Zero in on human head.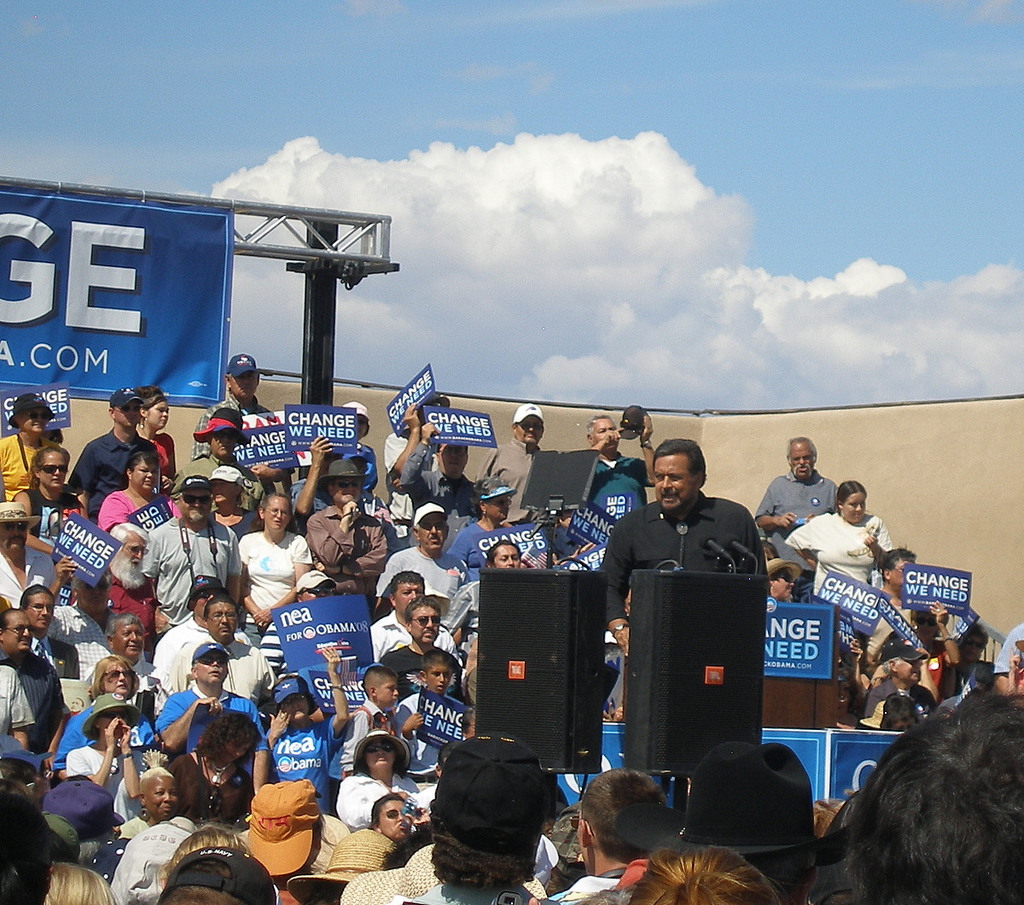
Zeroed in: [x1=13, y1=393, x2=45, y2=440].
